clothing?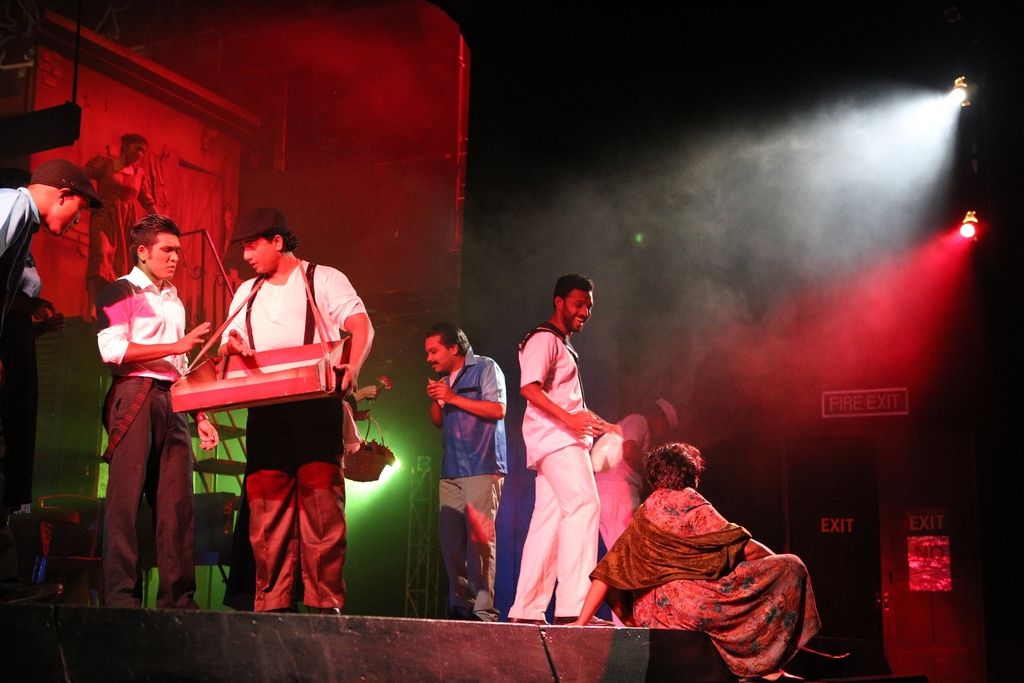
593/466/819/664
